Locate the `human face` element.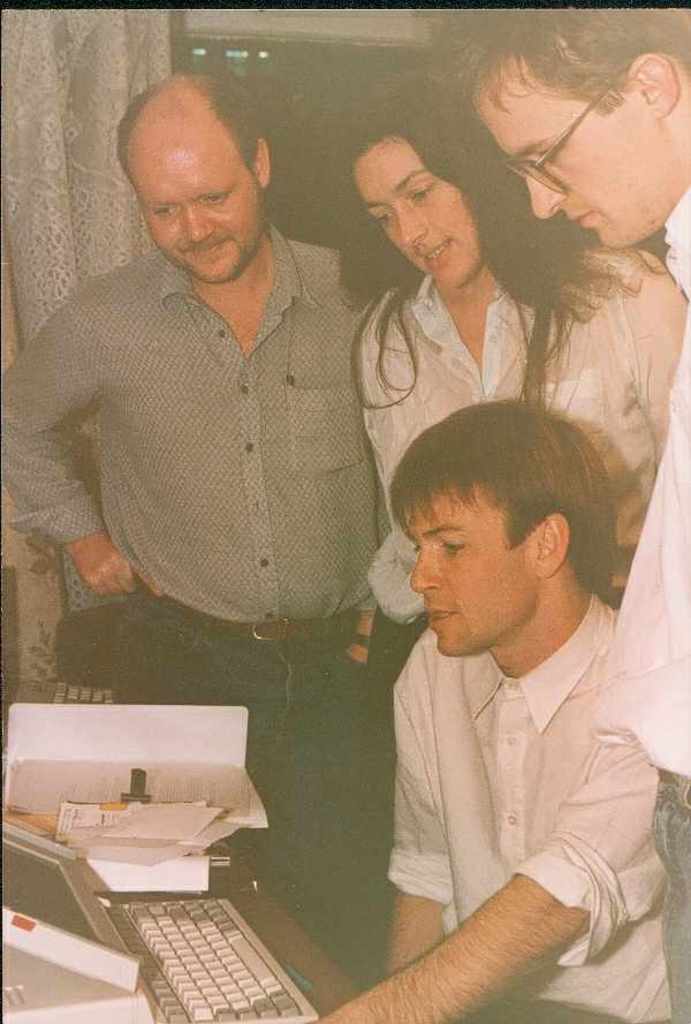
Element bbox: <box>506,75,628,240</box>.
